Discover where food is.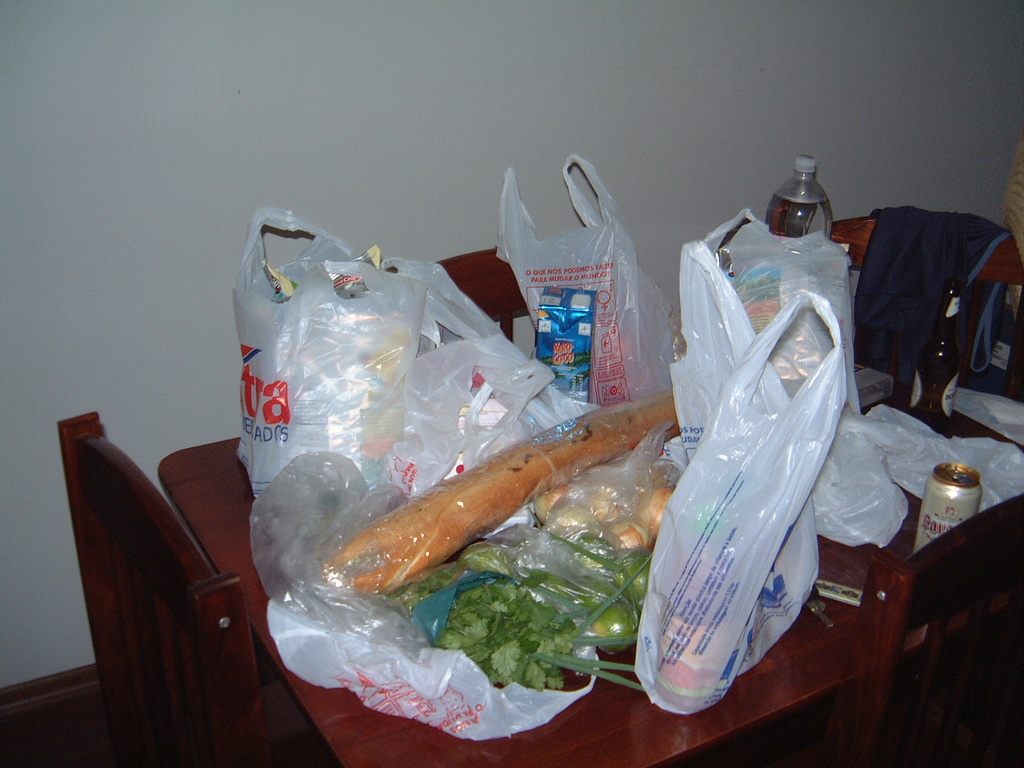
Discovered at bbox=[438, 580, 577, 692].
